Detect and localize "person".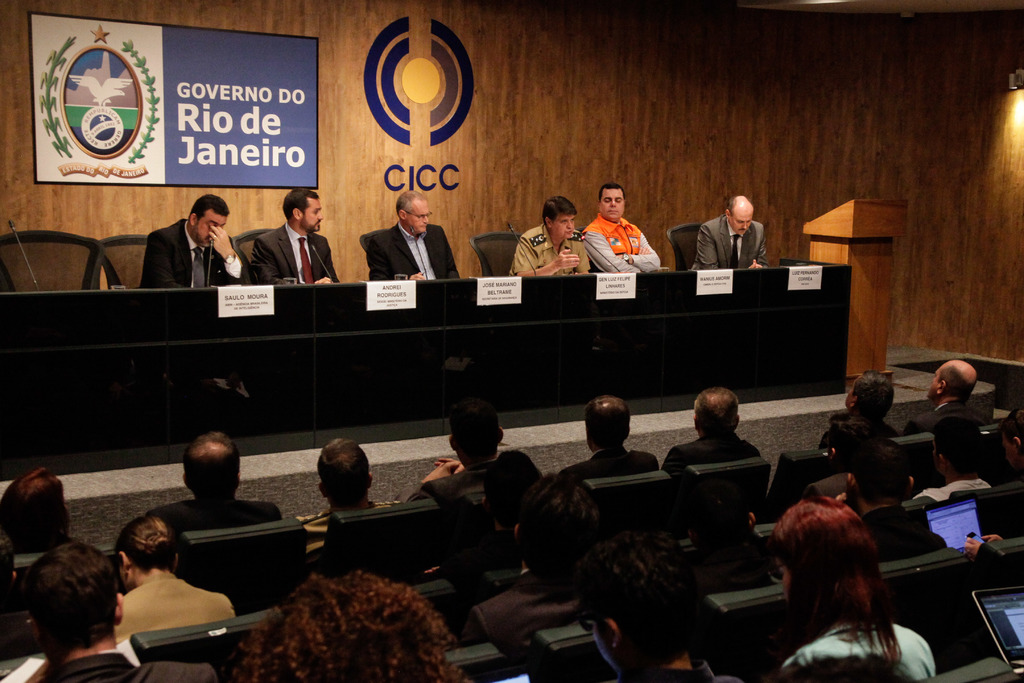
Localized at bbox=[421, 401, 550, 497].
